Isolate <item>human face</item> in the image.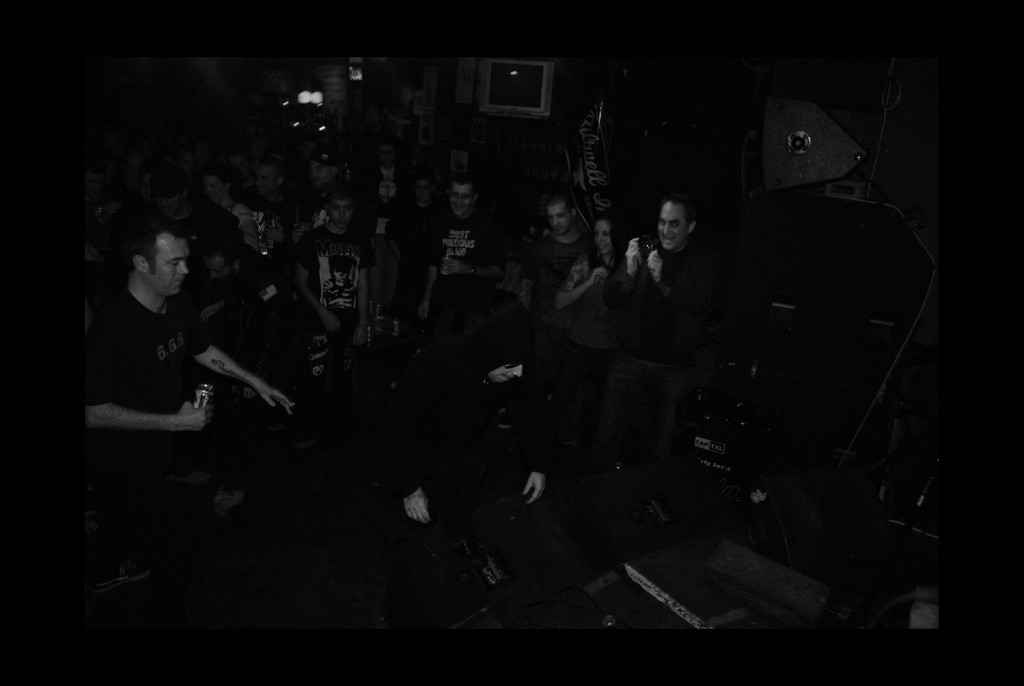
Isolated region: bbox=[549, 204, 572, 231].
